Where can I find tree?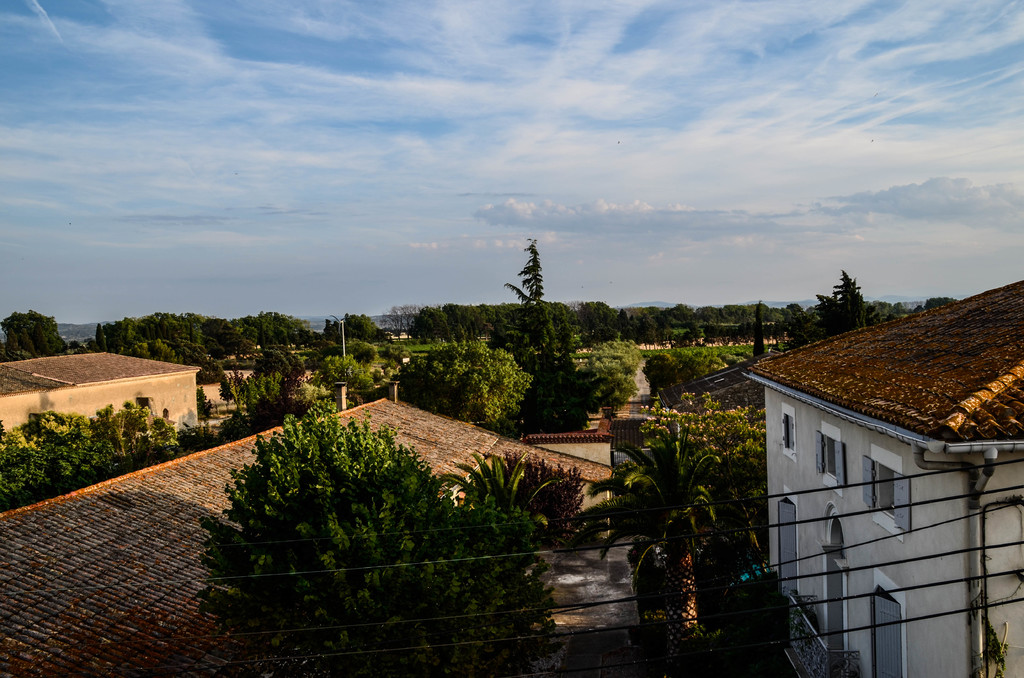
You can find it at (left=391, top=341, right=534, bottom=427).
